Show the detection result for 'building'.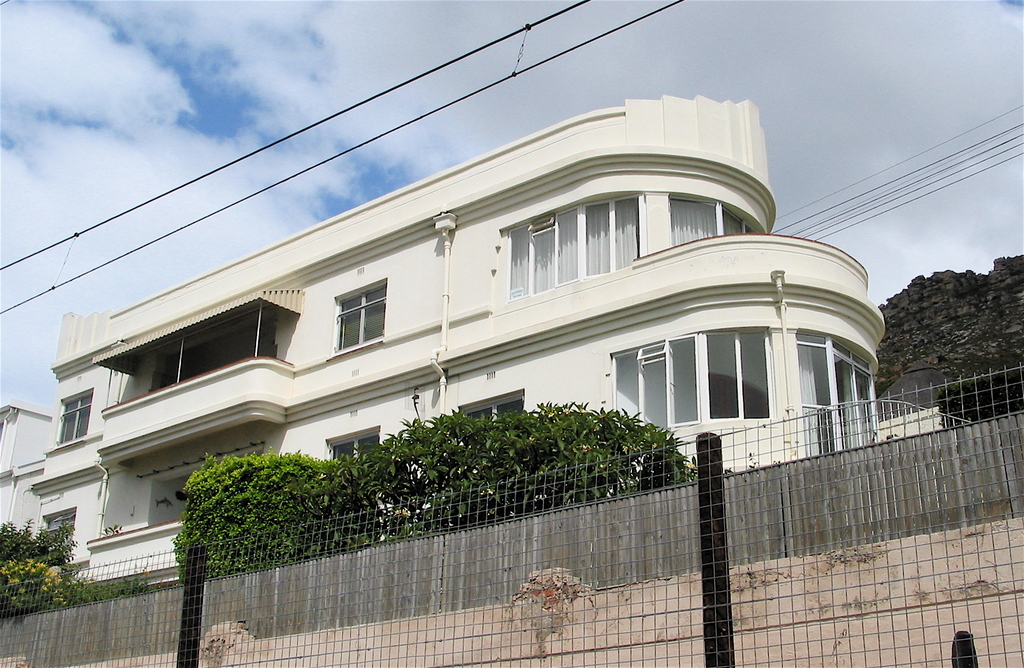
{"x1": 33, "y1": 92, "x2": 944, "y2": 594}.
